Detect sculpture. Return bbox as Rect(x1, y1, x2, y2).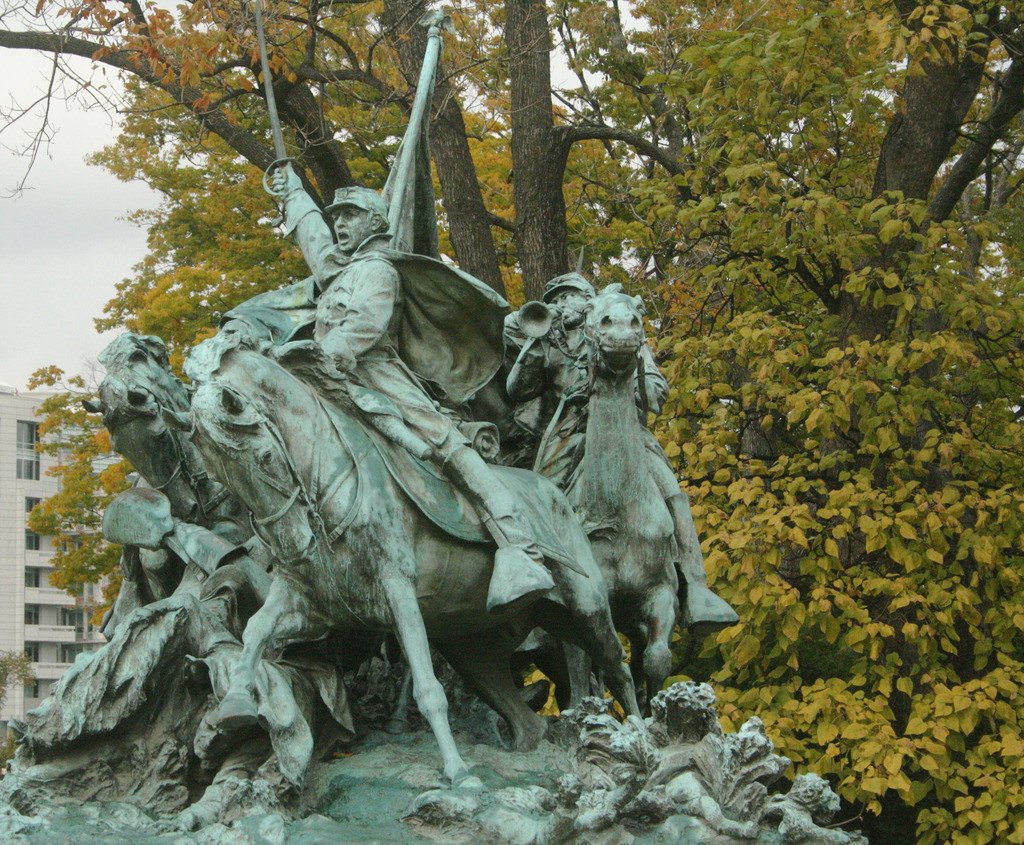
Rect(86, 165, 738, 810).
